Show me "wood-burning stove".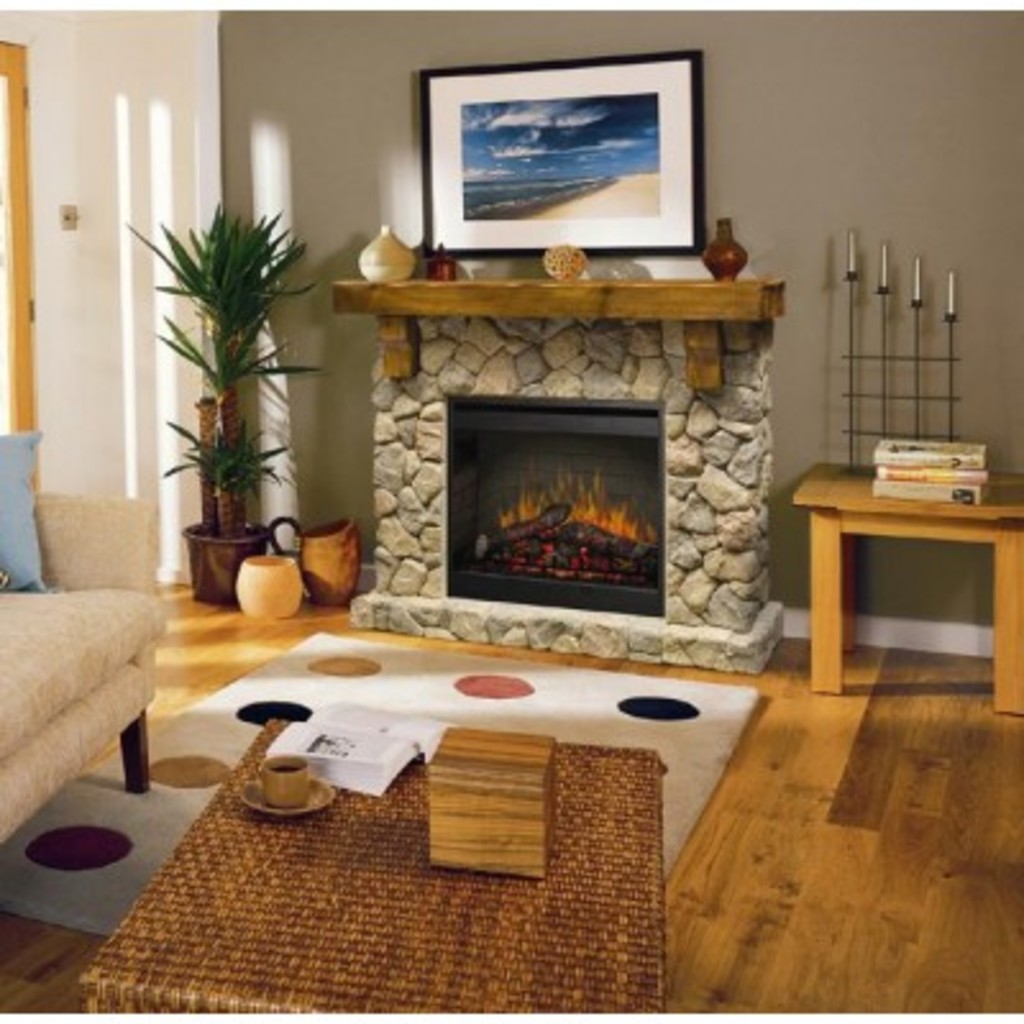
"wood-burning stove" is here: bbox(445, 397, 658, 620).
